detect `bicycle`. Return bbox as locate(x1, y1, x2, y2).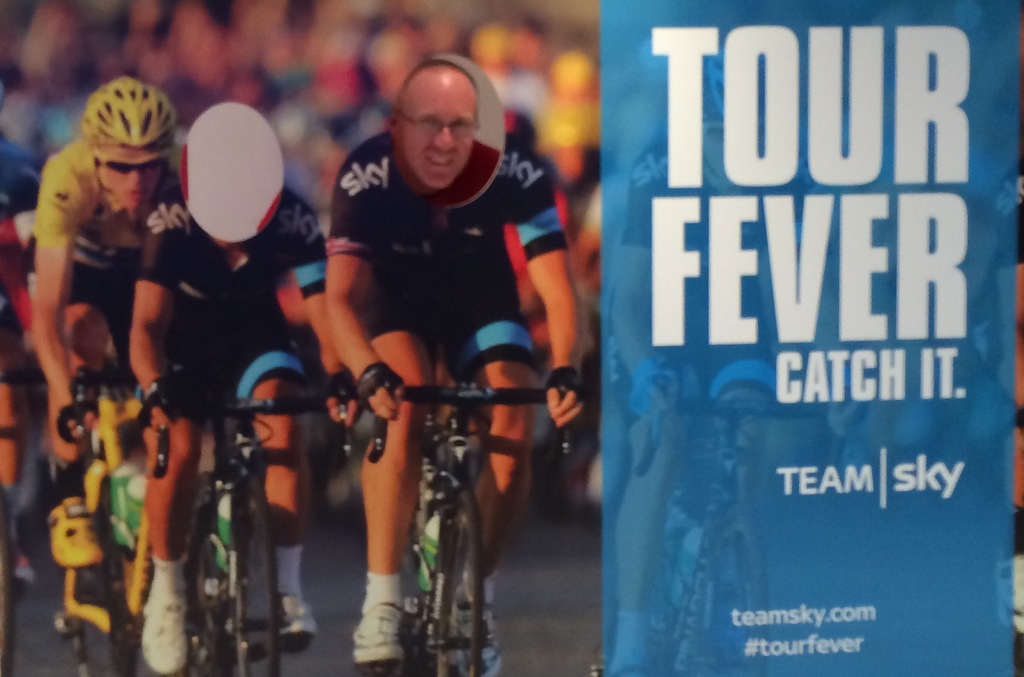
locate(60, 370, 197, 676).
